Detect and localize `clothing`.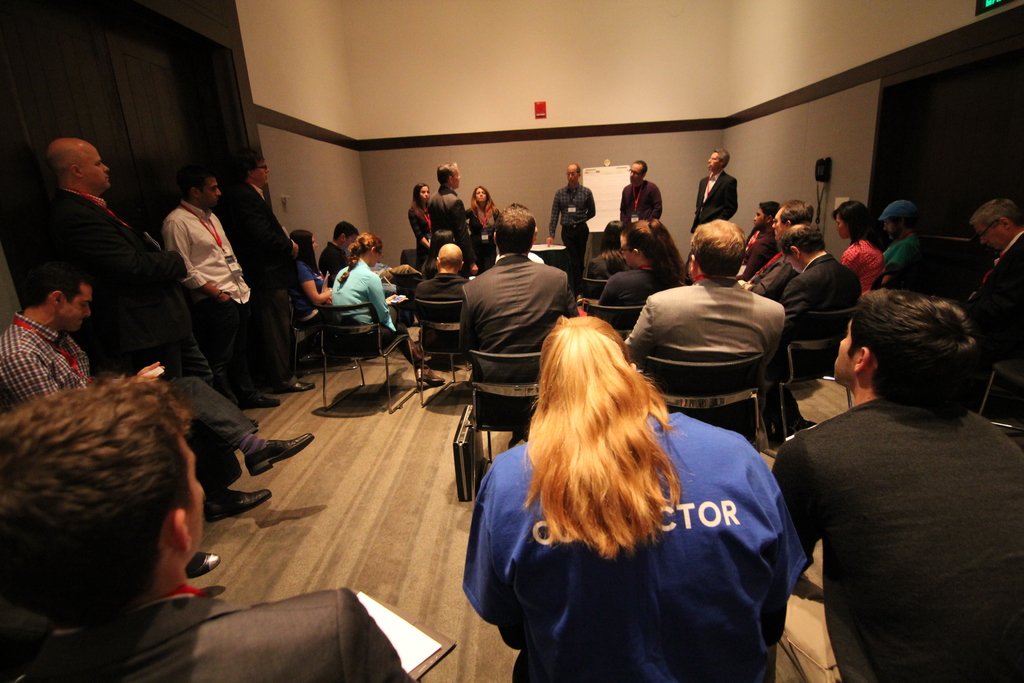
Localized at 406 202 431 276.
